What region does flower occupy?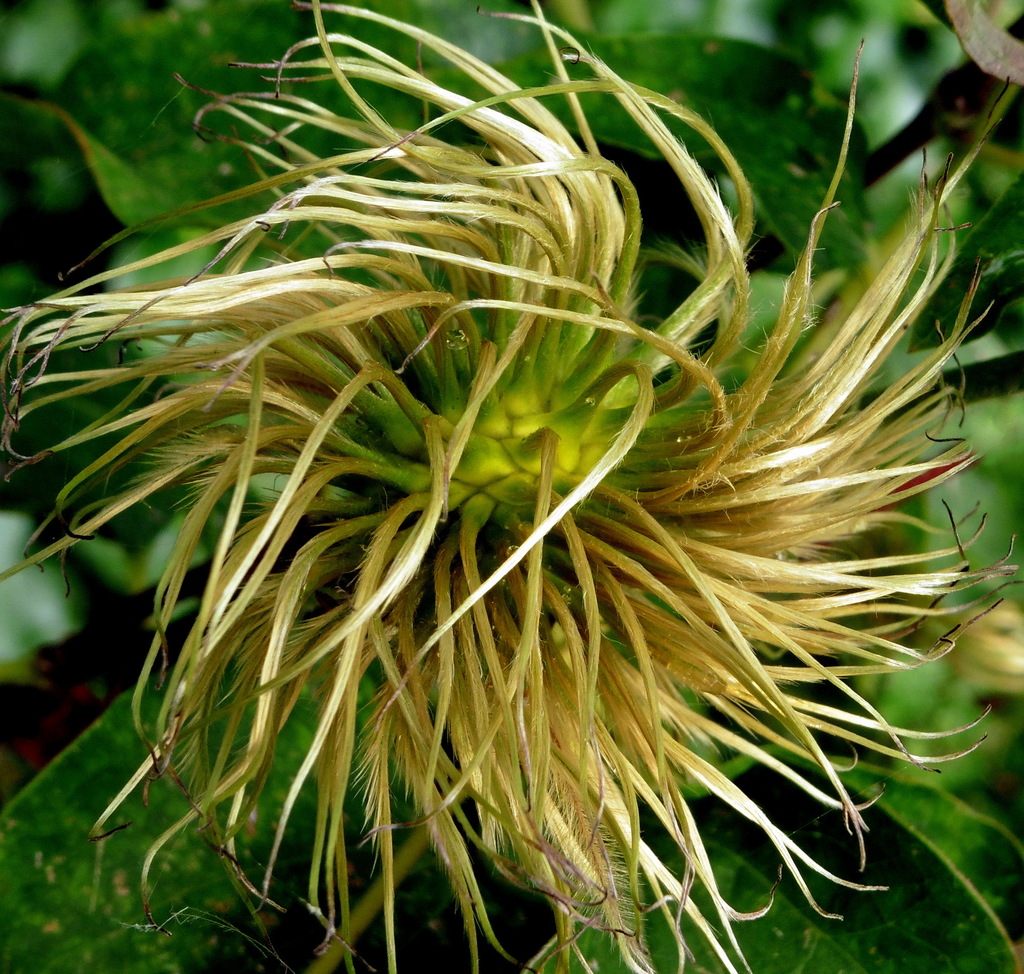
region(10, 9, 1020, 932).
